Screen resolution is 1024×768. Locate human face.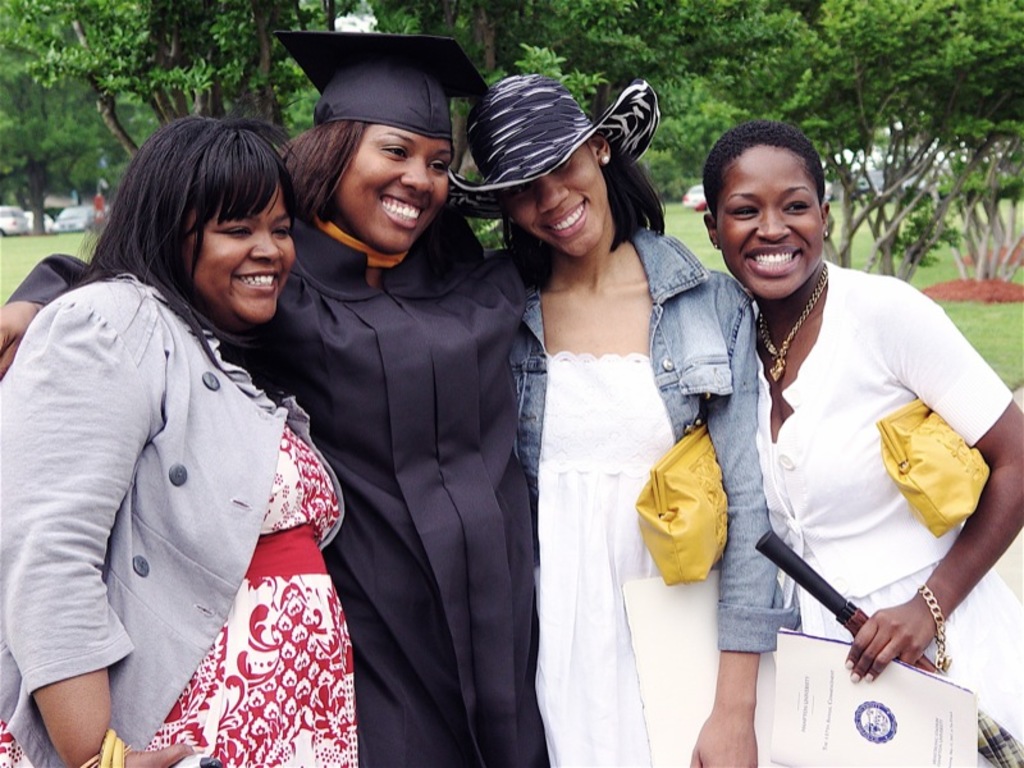
Rect(499, 132, 605, 261).
